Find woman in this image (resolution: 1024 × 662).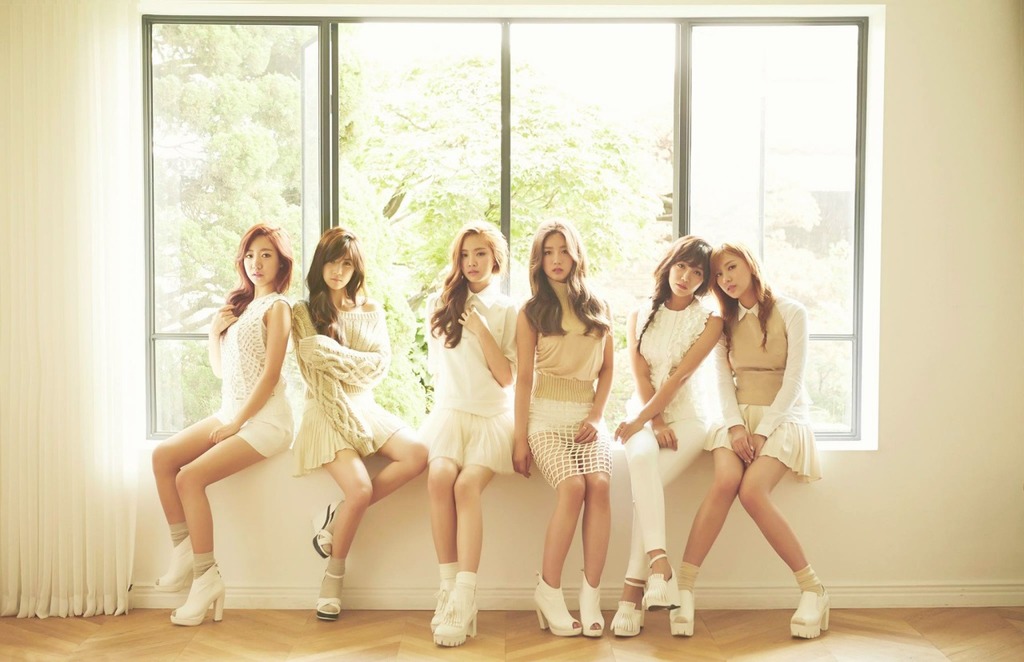
detection(151, 219, 306, 631).
